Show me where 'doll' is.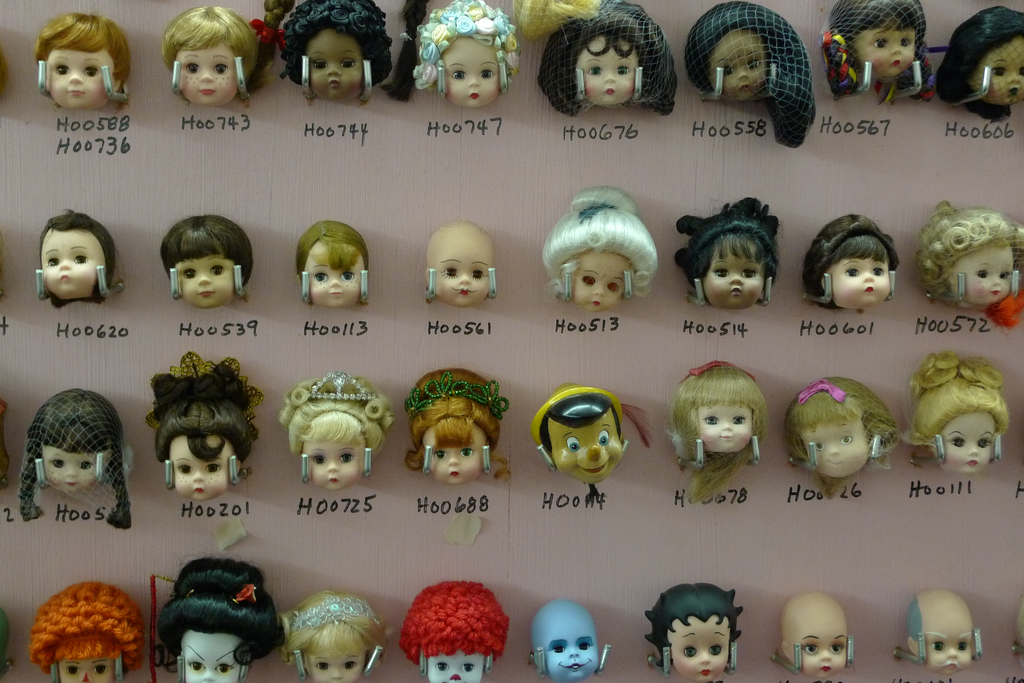
'doll' is at detection(524, 0, 678, 117).
